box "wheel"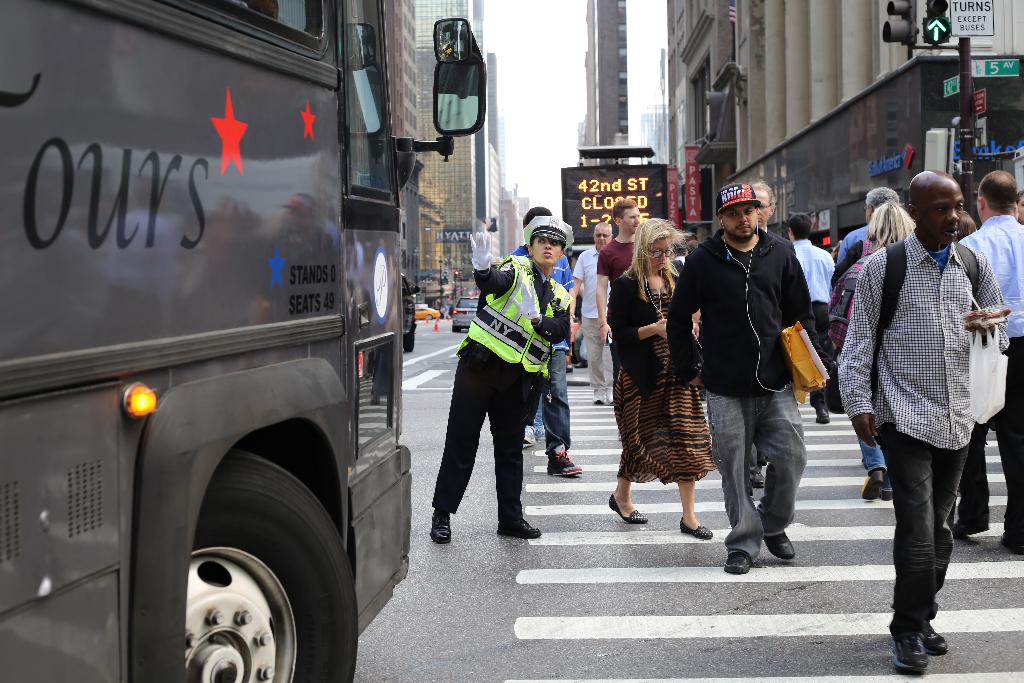
[left=407, top=329, right=416, bottom=353]
